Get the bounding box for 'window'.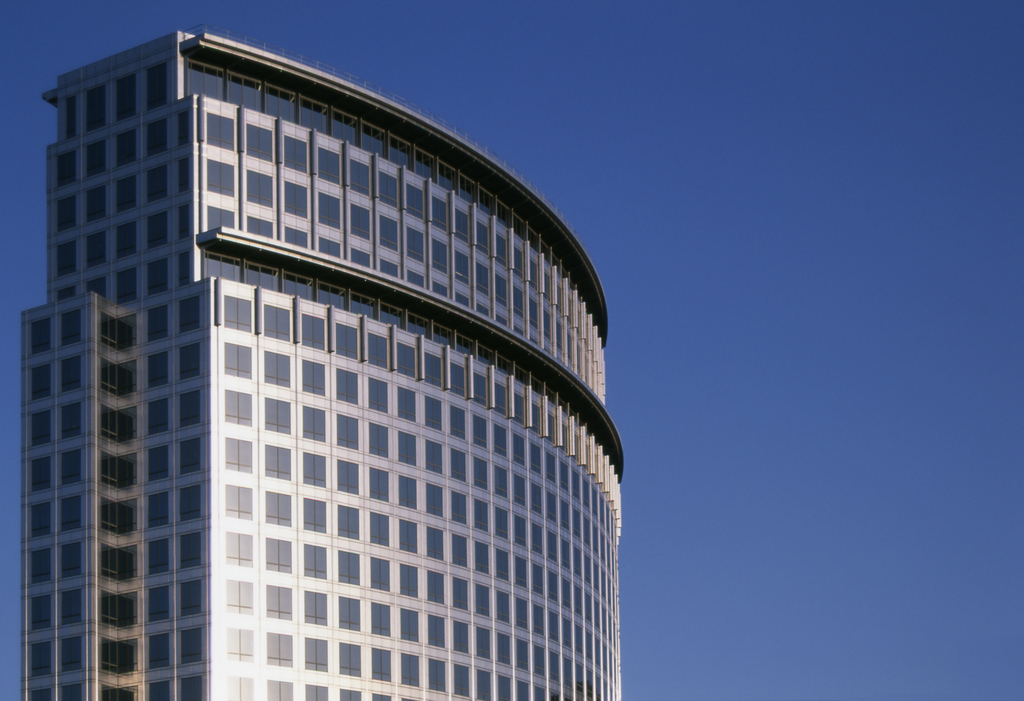
[x1=516, y1=473, x2=527, y2=506].
